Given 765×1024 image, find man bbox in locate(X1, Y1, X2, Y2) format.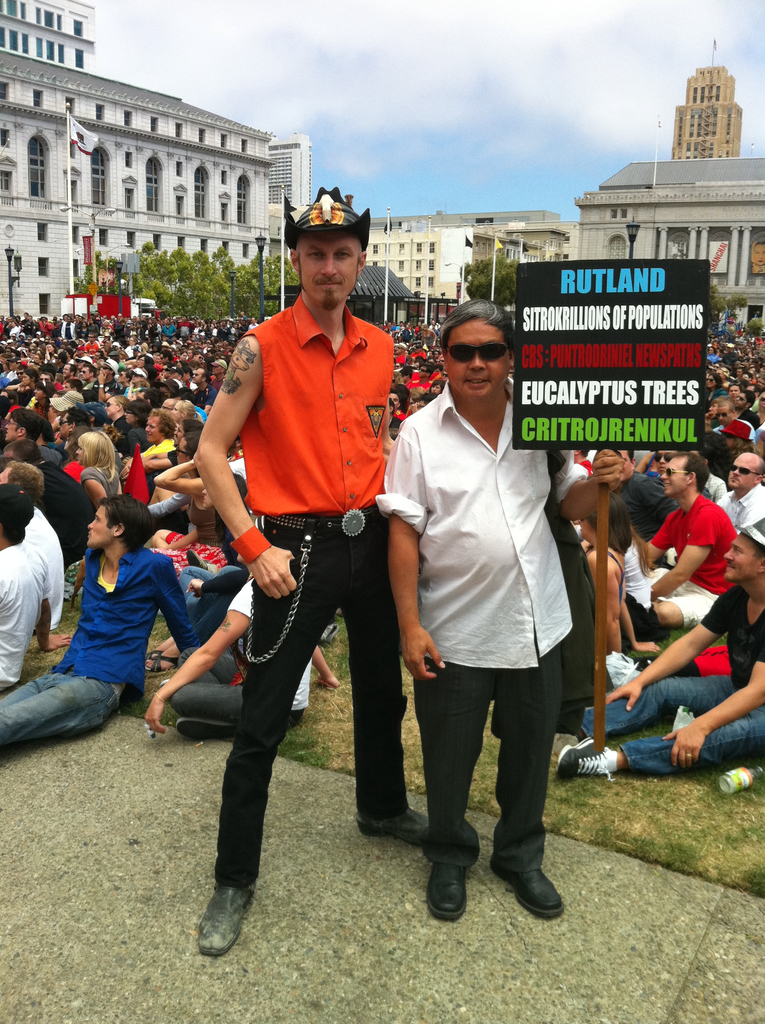
locate(54, 407, 85, 447).
